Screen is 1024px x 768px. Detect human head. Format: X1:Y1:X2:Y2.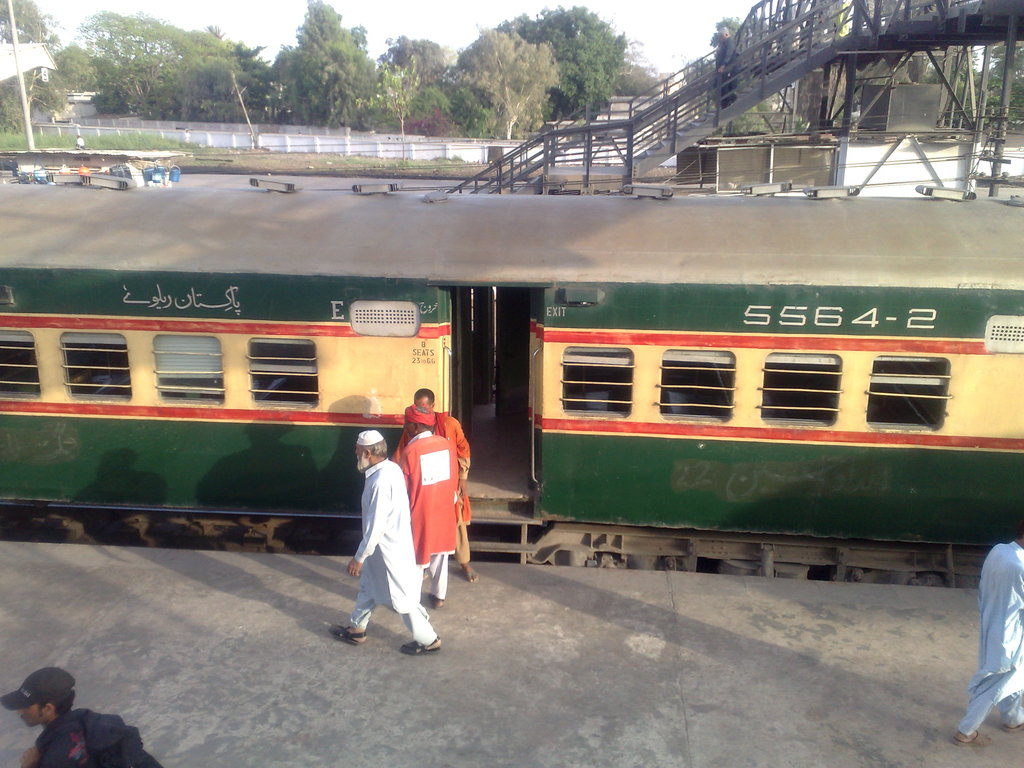
353:433:390:471.
